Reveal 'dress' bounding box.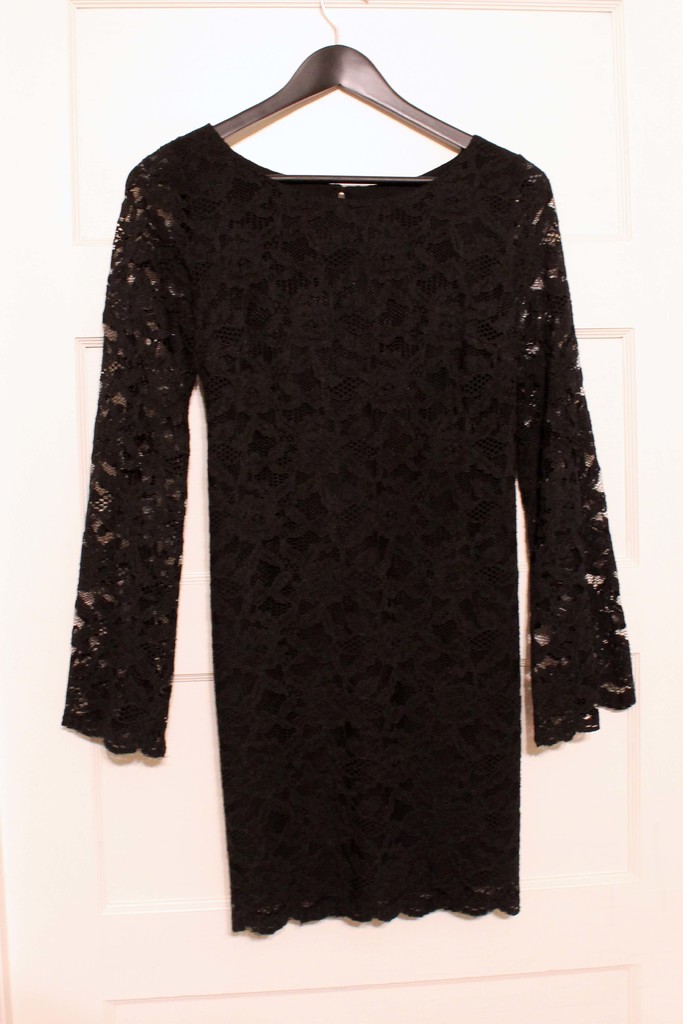
Revealed: rect(57, 120, 635, 938).
